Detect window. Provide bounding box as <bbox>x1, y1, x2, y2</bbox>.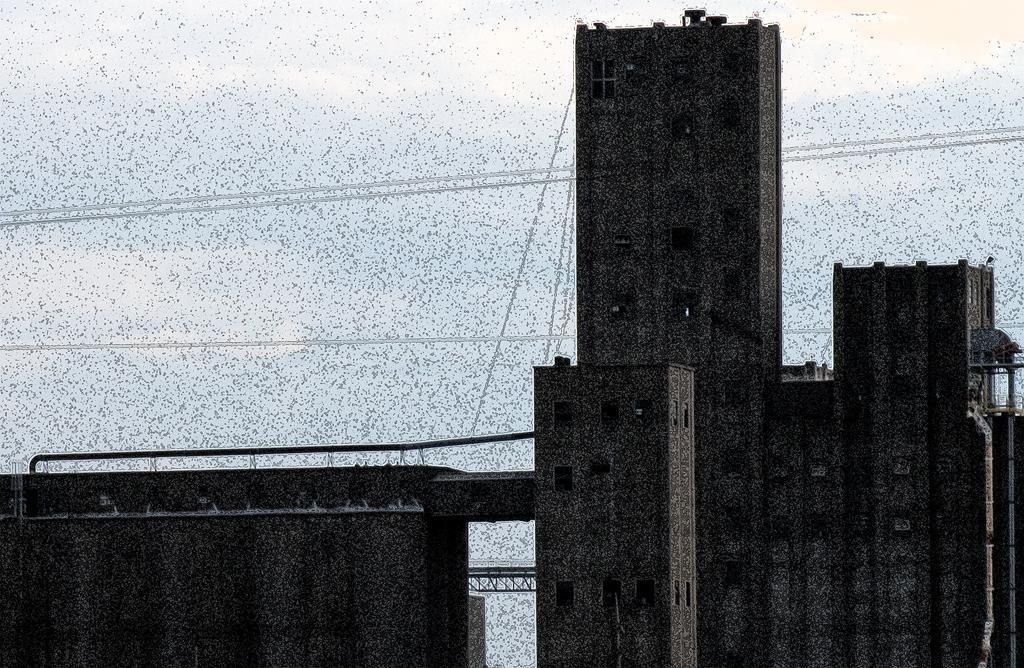
<bbox>552, 401, 574, 428</bbox>.
